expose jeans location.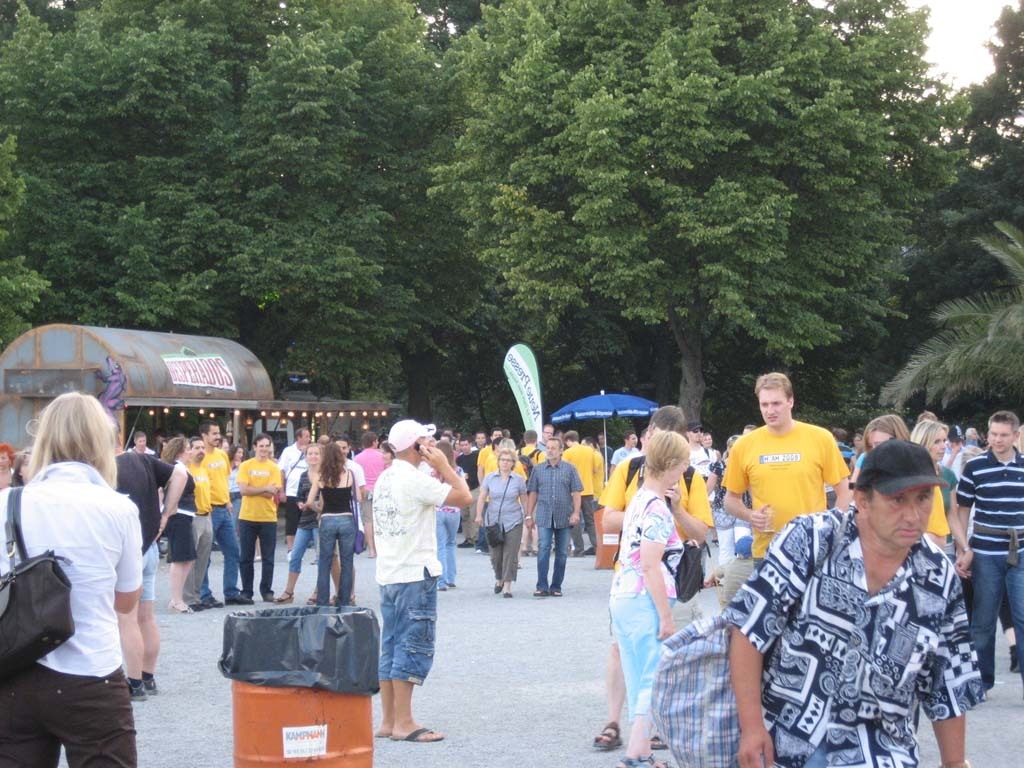
Exposed at locate(235, 519, 280, 590).
